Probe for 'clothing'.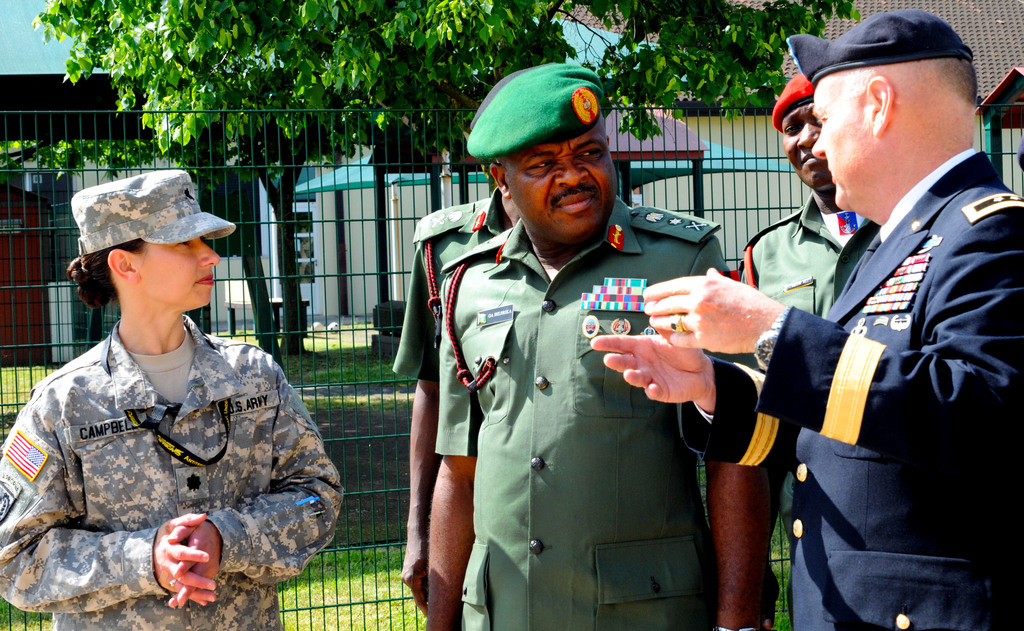
Probe result: 435, 193, 730, 630.
